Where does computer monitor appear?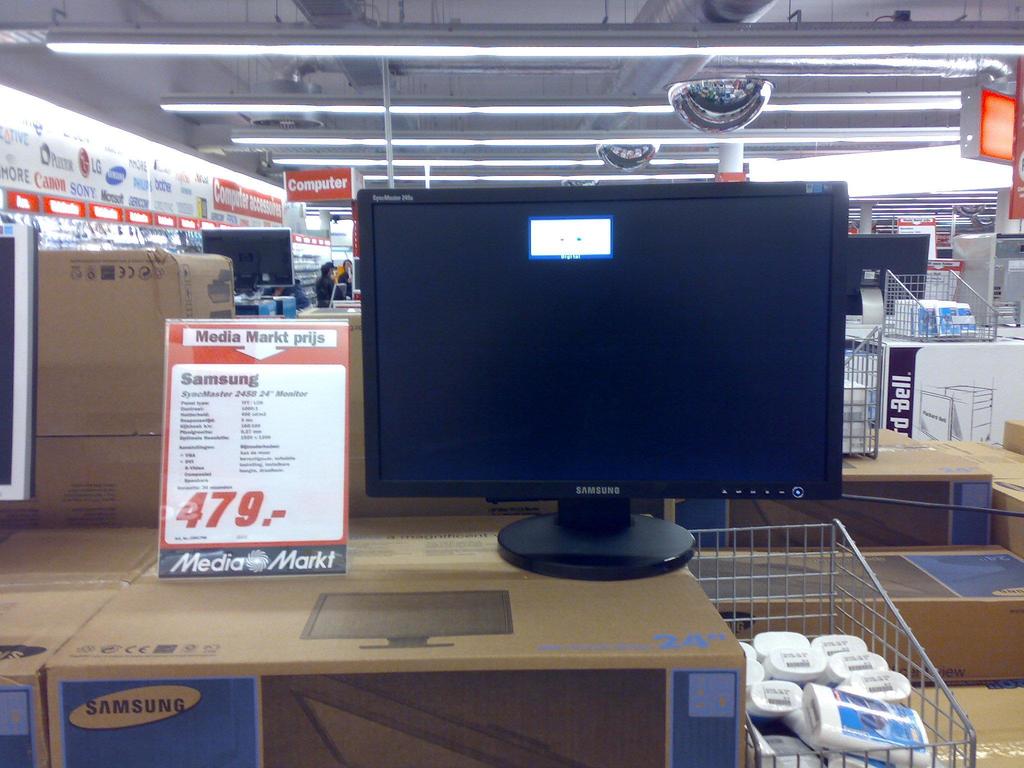
Appears at {"x1": 360, "y1": 188, "x2": 845, "y2": 576}.
